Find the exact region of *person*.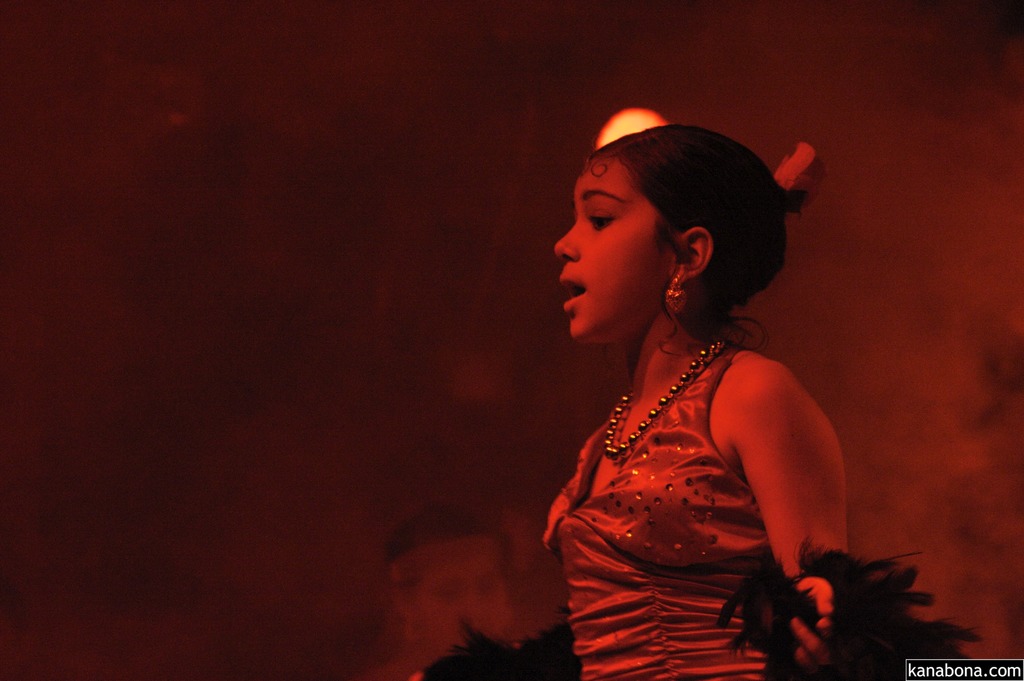
Exact region: x1=514, y1=113, x2=858, y2=675.
